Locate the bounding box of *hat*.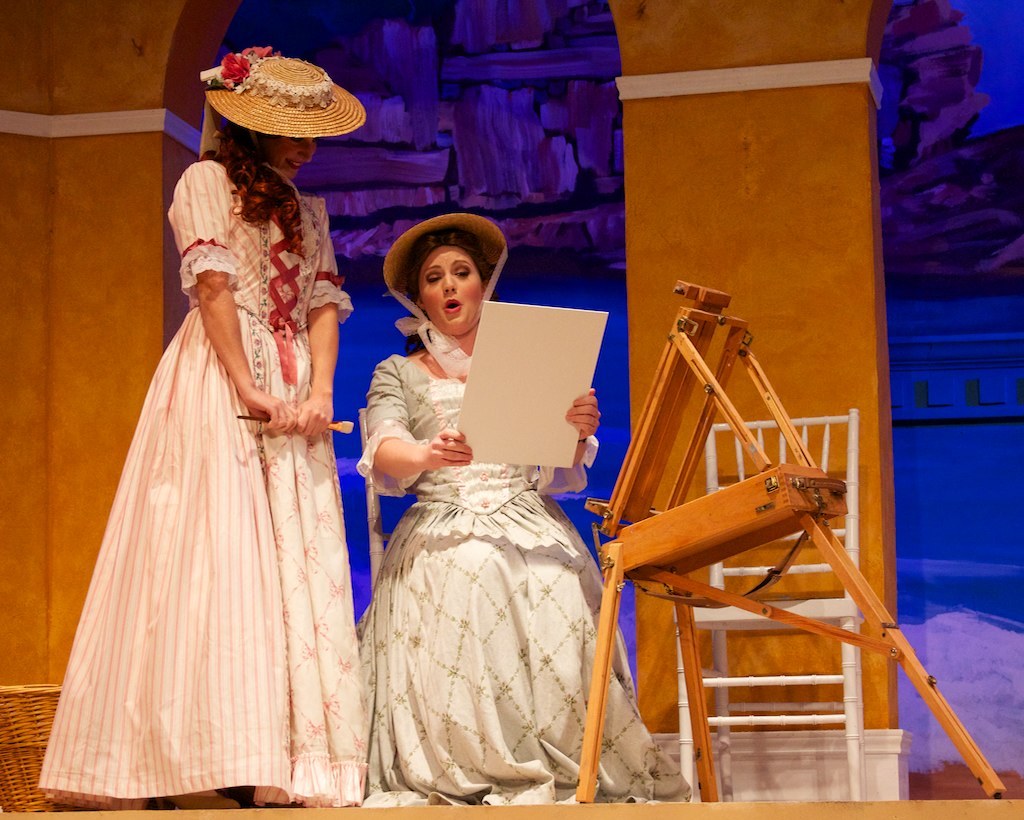
Bounding box: (left=198, top=48, right=367, bottom=139).
